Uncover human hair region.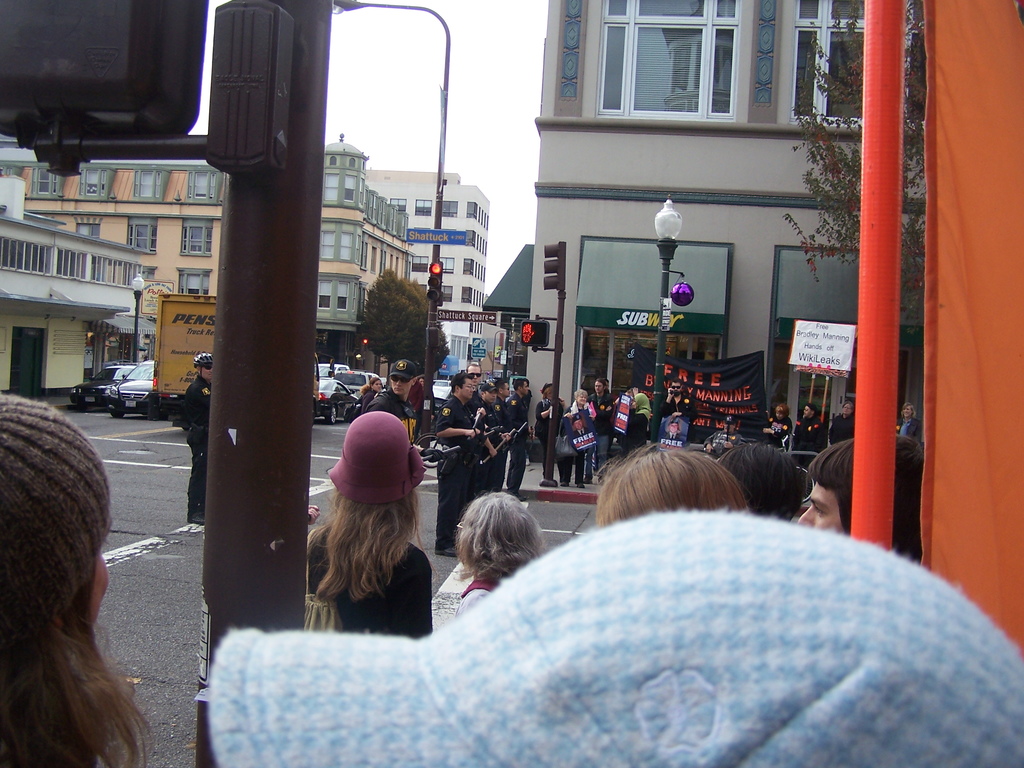
Uncovered: left=307, top=484, right=437, bottom=602.
